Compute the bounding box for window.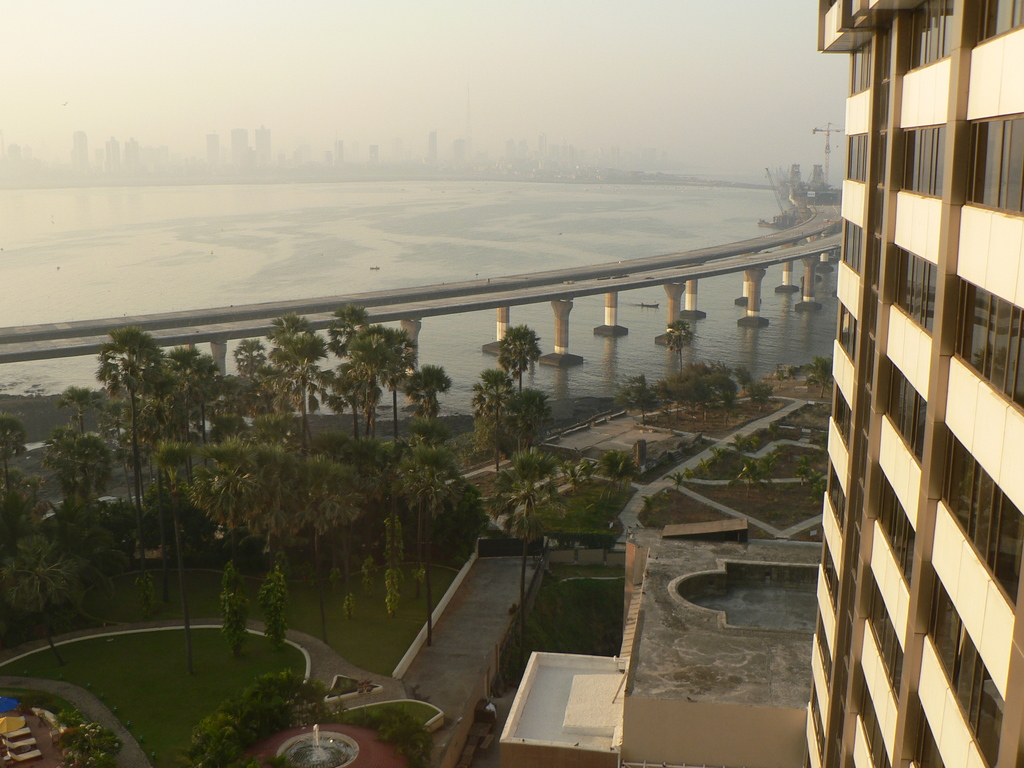
locate(884, 365, 927, 467).
